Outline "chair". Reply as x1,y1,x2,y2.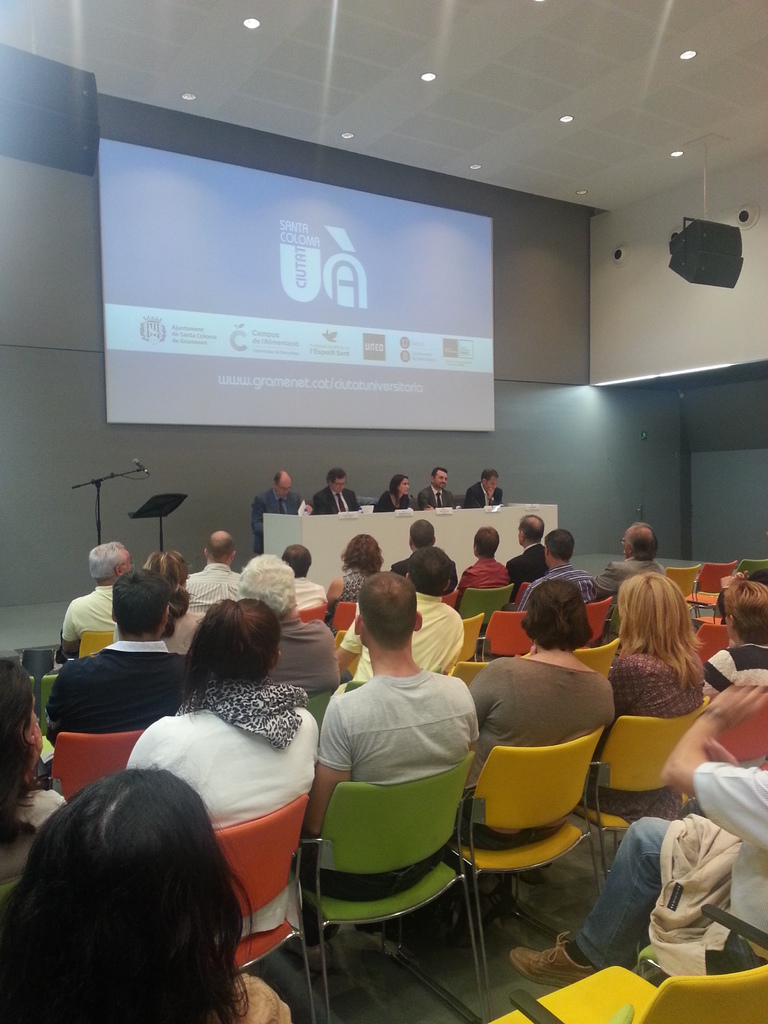
209,793,315,1023.
